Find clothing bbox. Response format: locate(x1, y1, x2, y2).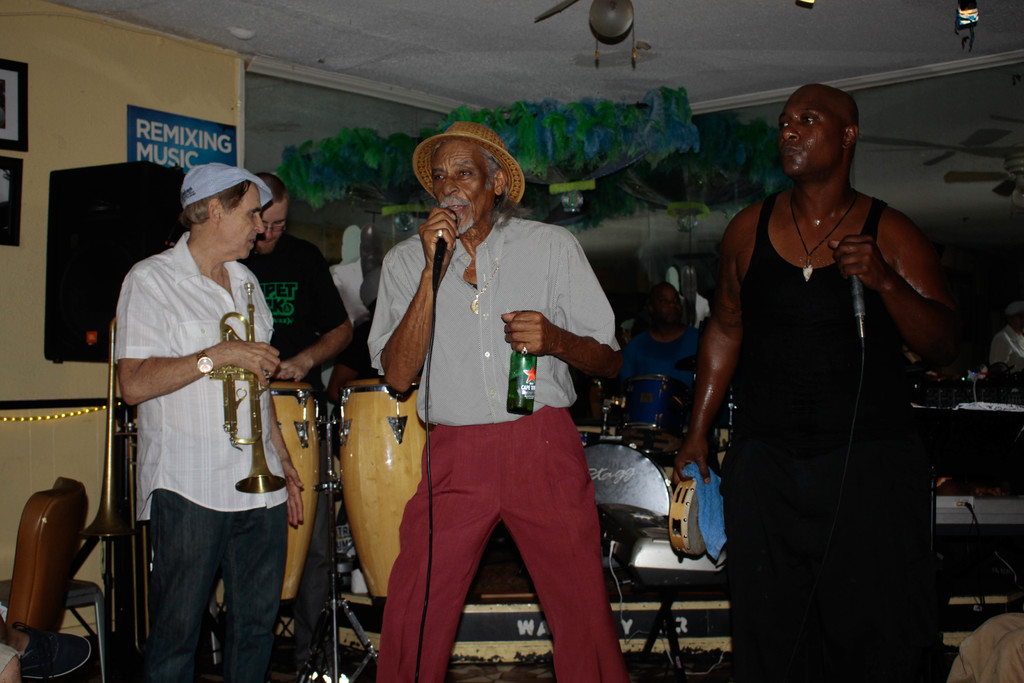
locate(616, 327, 703, 452).
